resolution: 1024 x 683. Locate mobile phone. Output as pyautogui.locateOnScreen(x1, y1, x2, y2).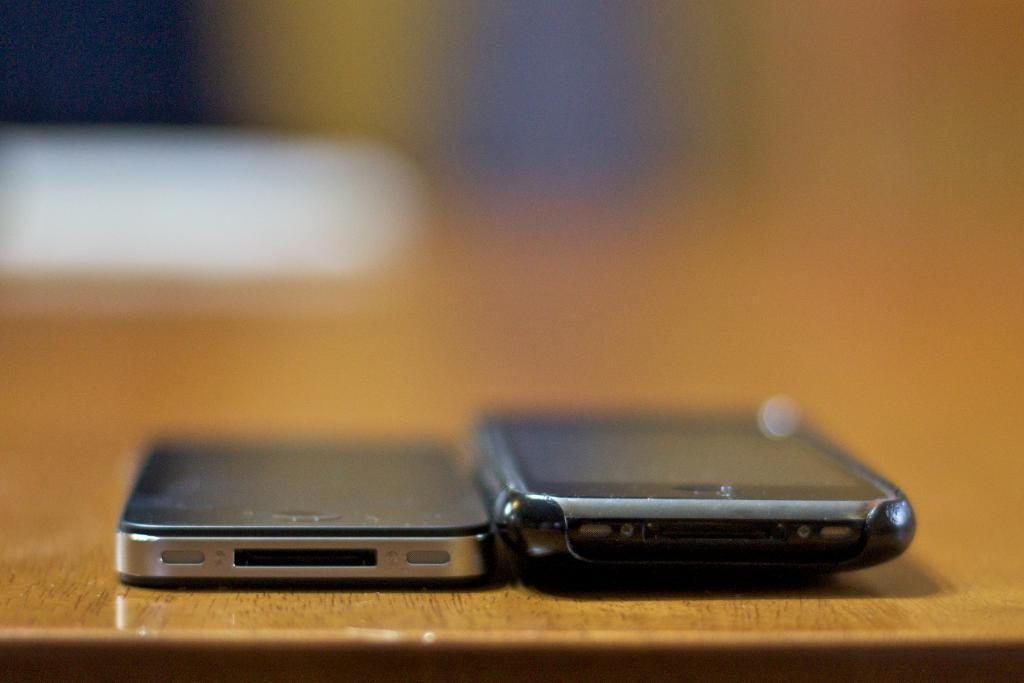
pyautogui.locateOnScreen(114, 436, 495, 588).
